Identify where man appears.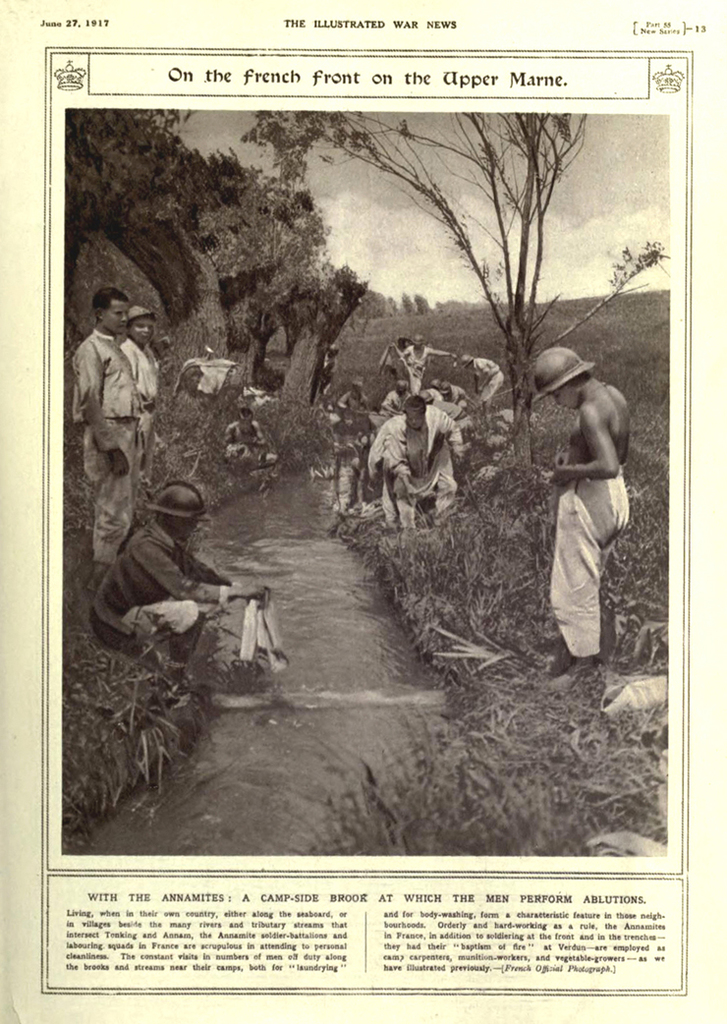
Appears at locate(65, 285, 168, 581).
